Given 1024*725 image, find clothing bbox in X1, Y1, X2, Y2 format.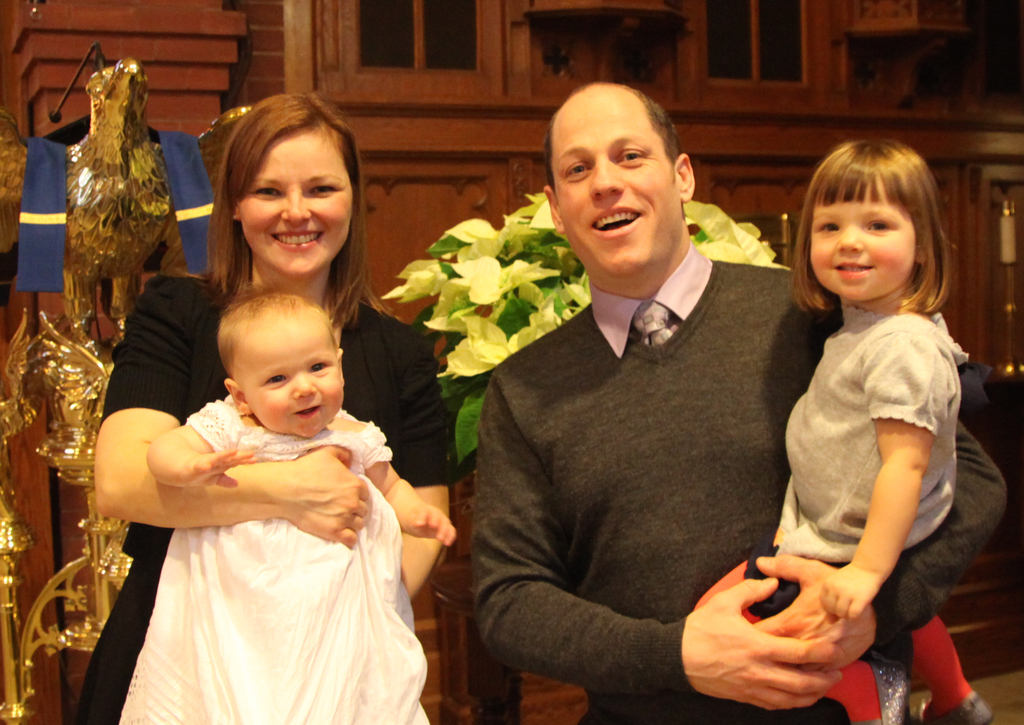
469, 266, 1006, 724.
